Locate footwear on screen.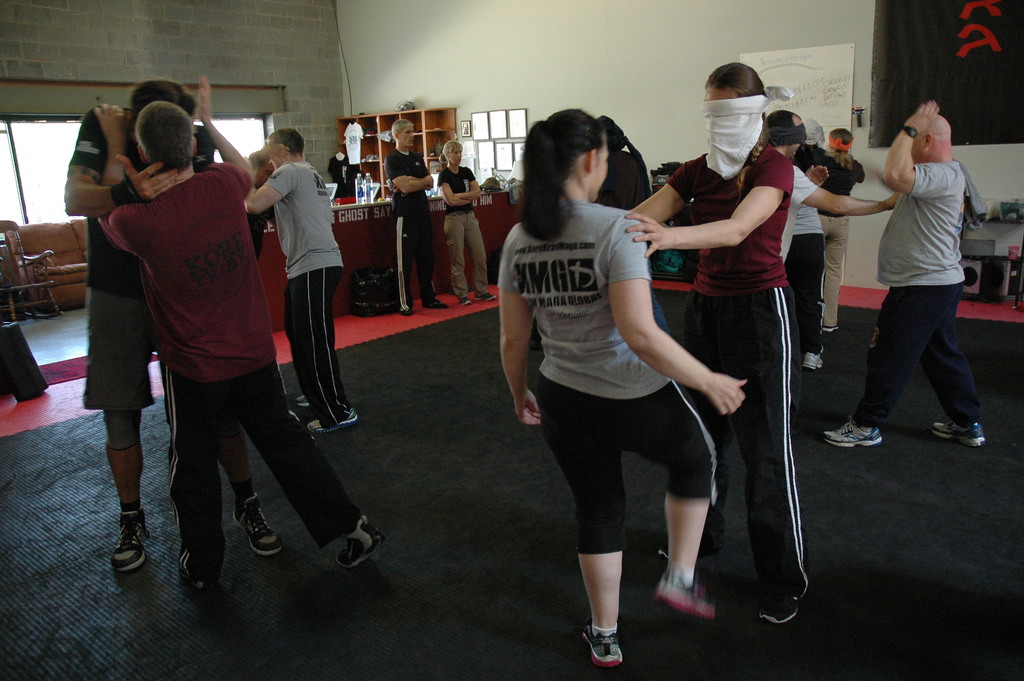
On screen at [left=398, top=310, right=412, bottom=313].
